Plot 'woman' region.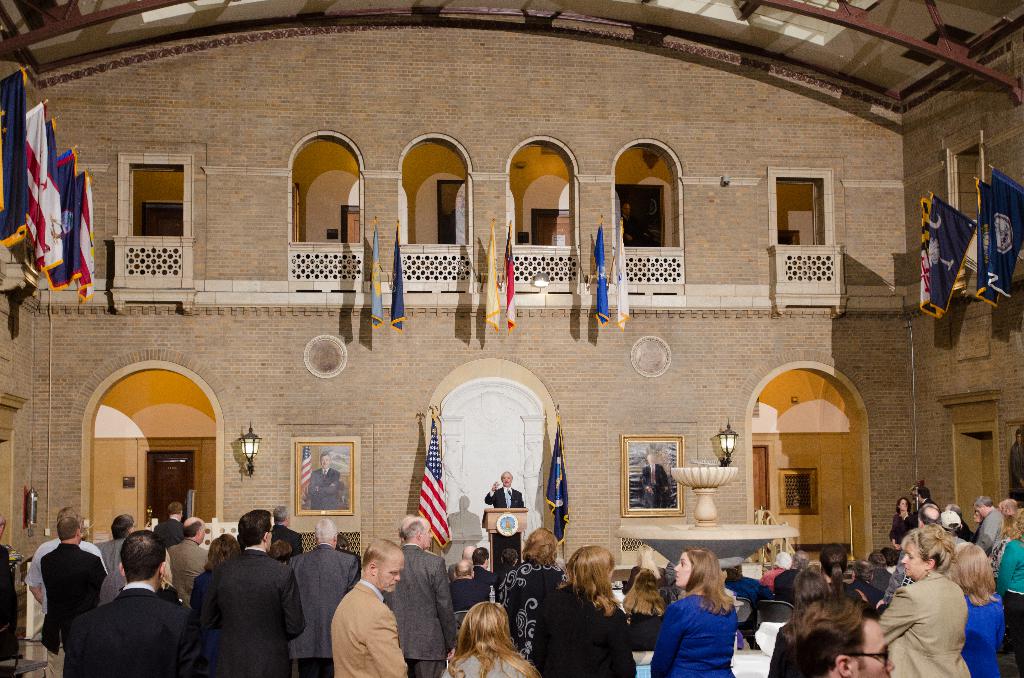
Plotted at <box>946,538,1007,677</box>.
